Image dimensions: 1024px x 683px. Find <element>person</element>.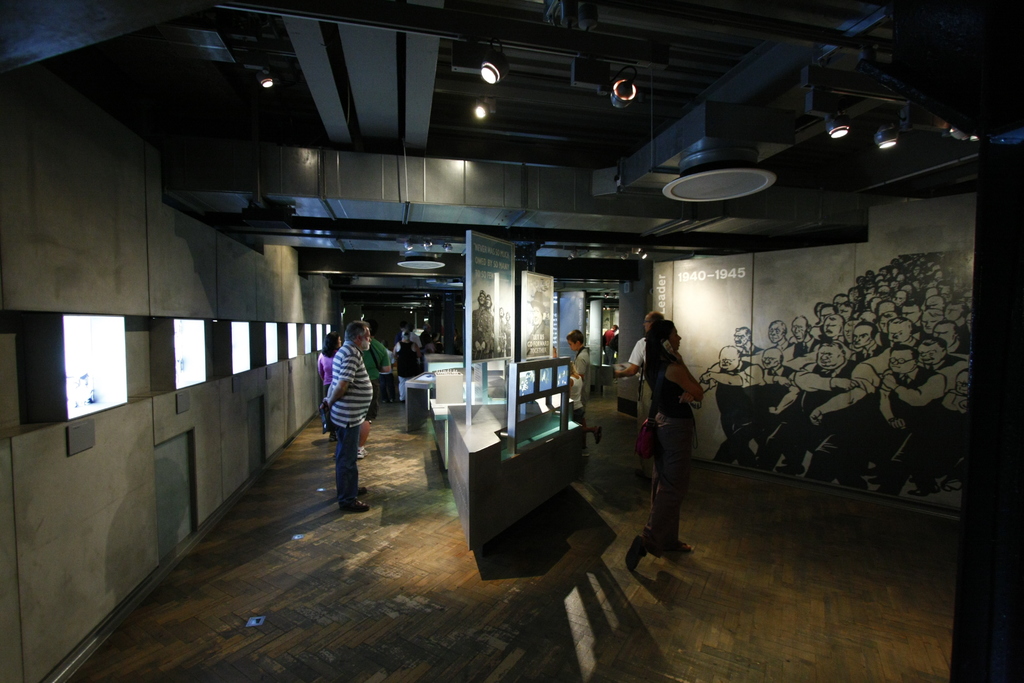
315,308,381,525.
